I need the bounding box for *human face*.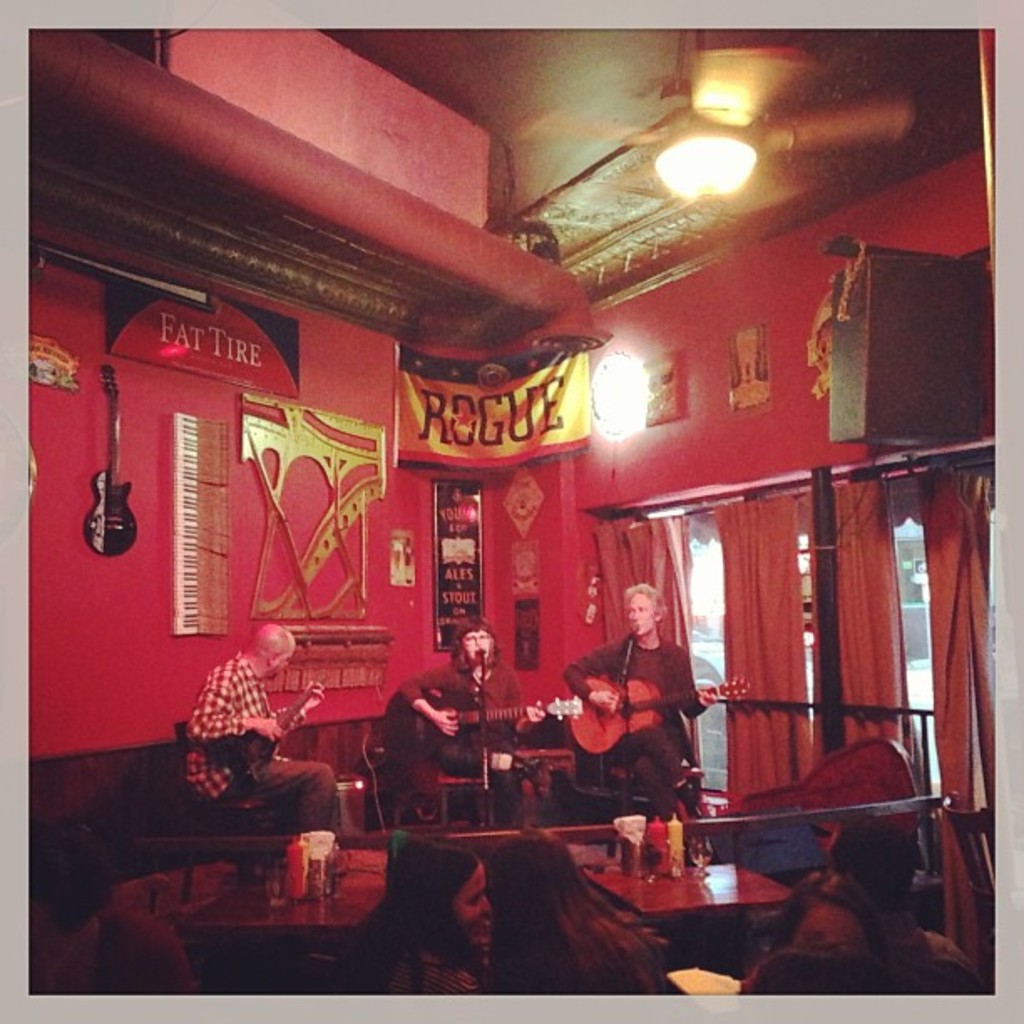
Here it is: (x1=463, y1=627, x2=490, y2=659).
